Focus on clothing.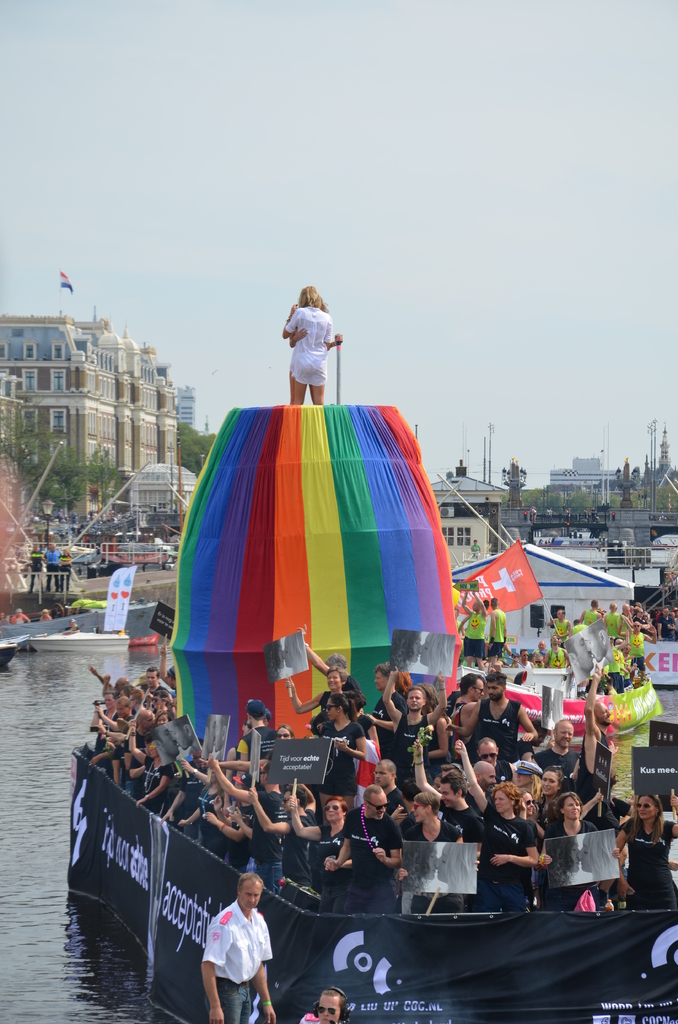
Focused at l=141, t=755, r=174, b=813.
